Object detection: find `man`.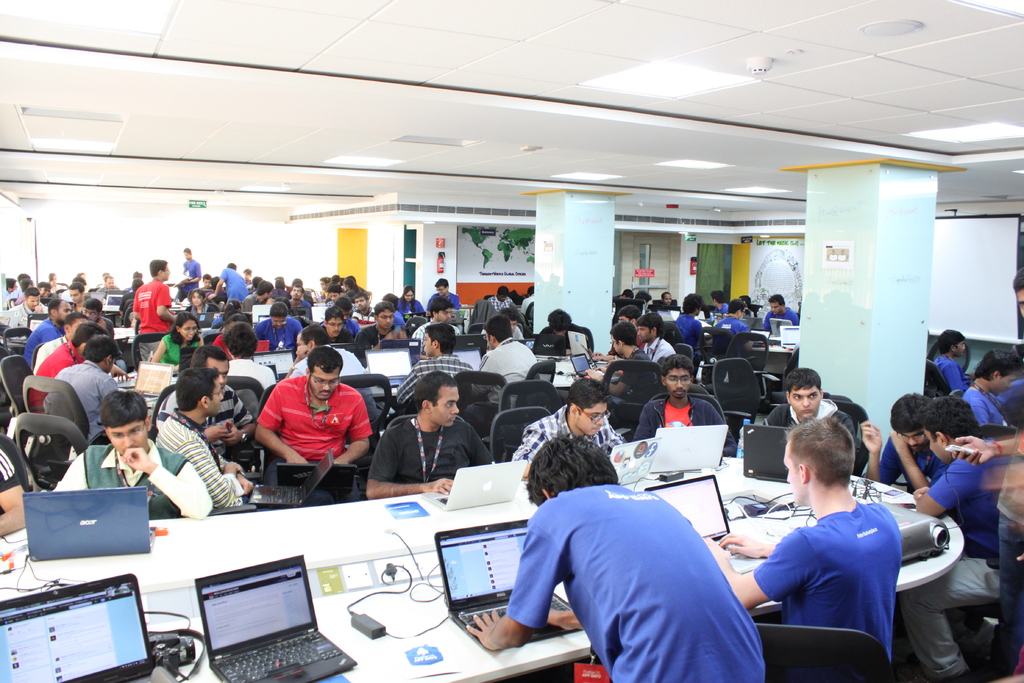
region(0, 425, 29, 534).
